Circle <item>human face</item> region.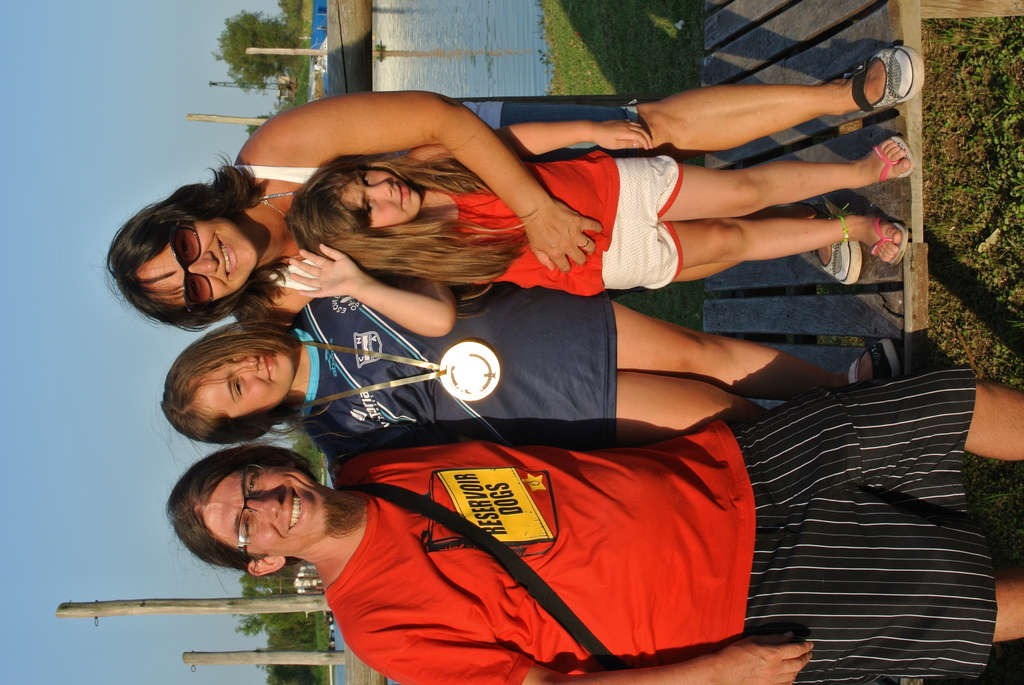
Region: box=[189, 336, 289, 415].
